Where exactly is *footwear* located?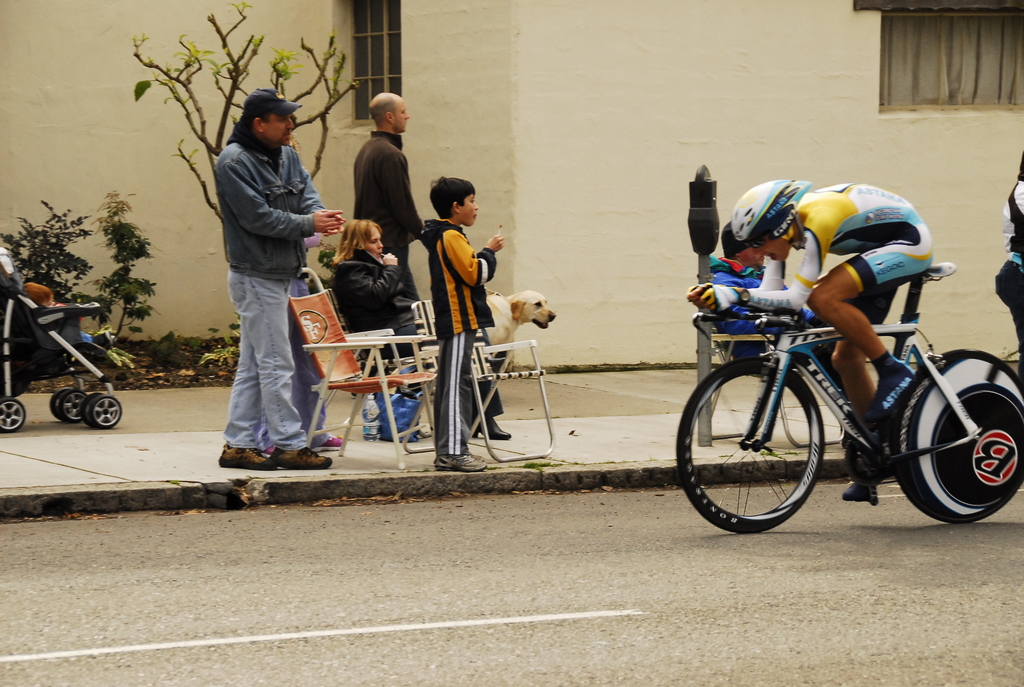
Its bounding box is l=270, t=443, r=333, b=468.
